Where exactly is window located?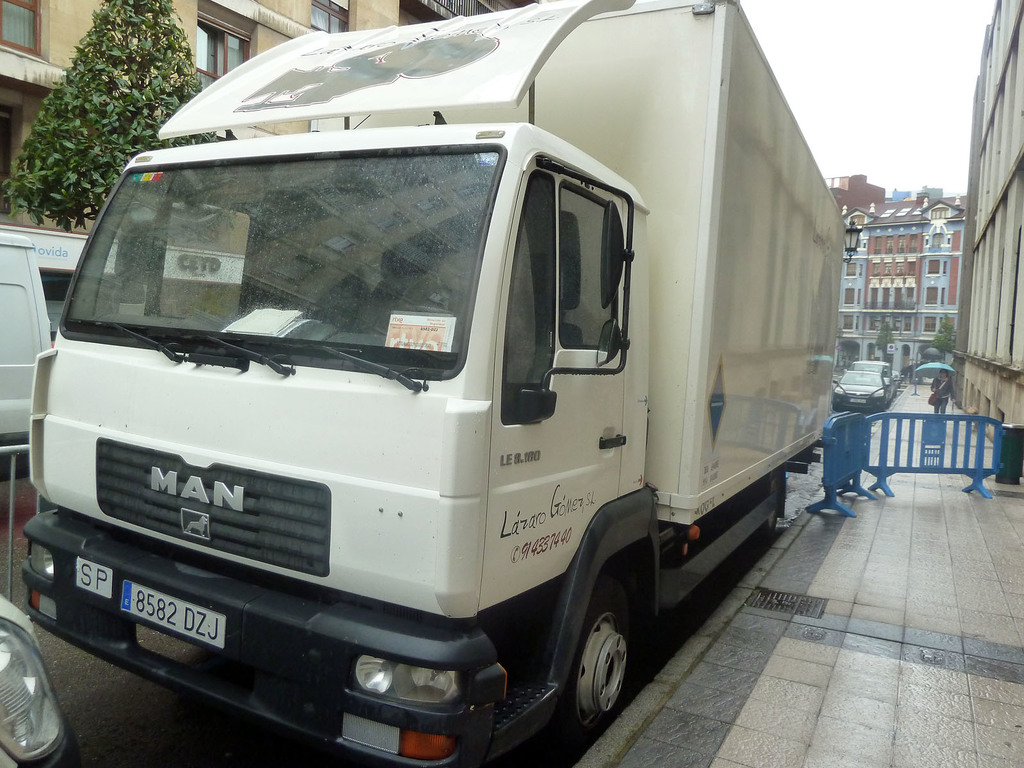
Its bounding box is box(895, 234, 903, 252).
